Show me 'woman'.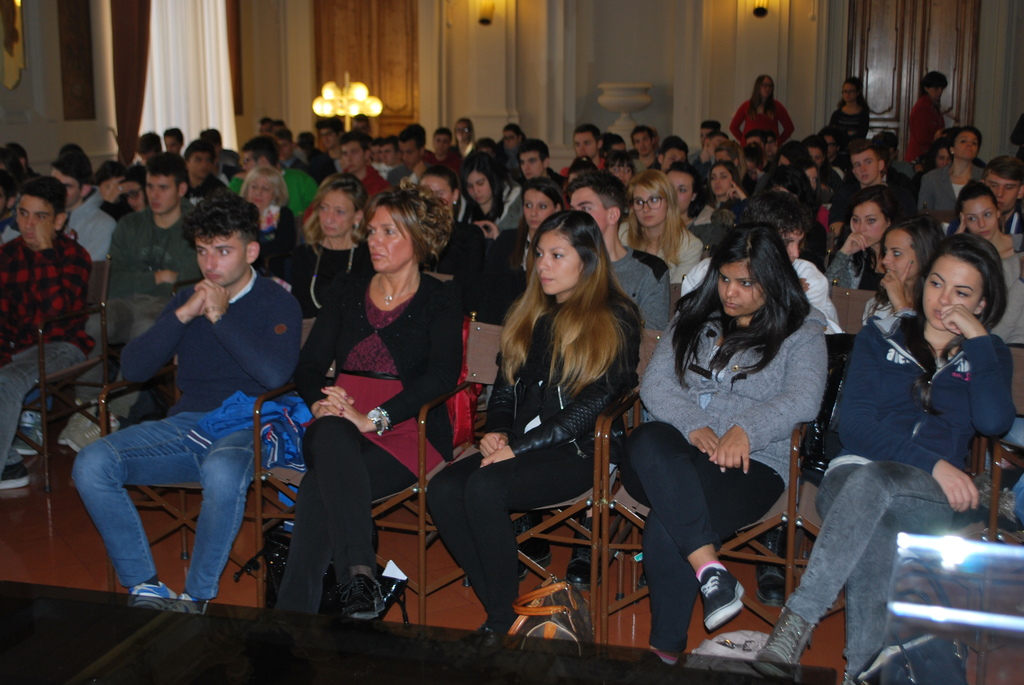
'woman' is here: 456, 155, 530, 241.
